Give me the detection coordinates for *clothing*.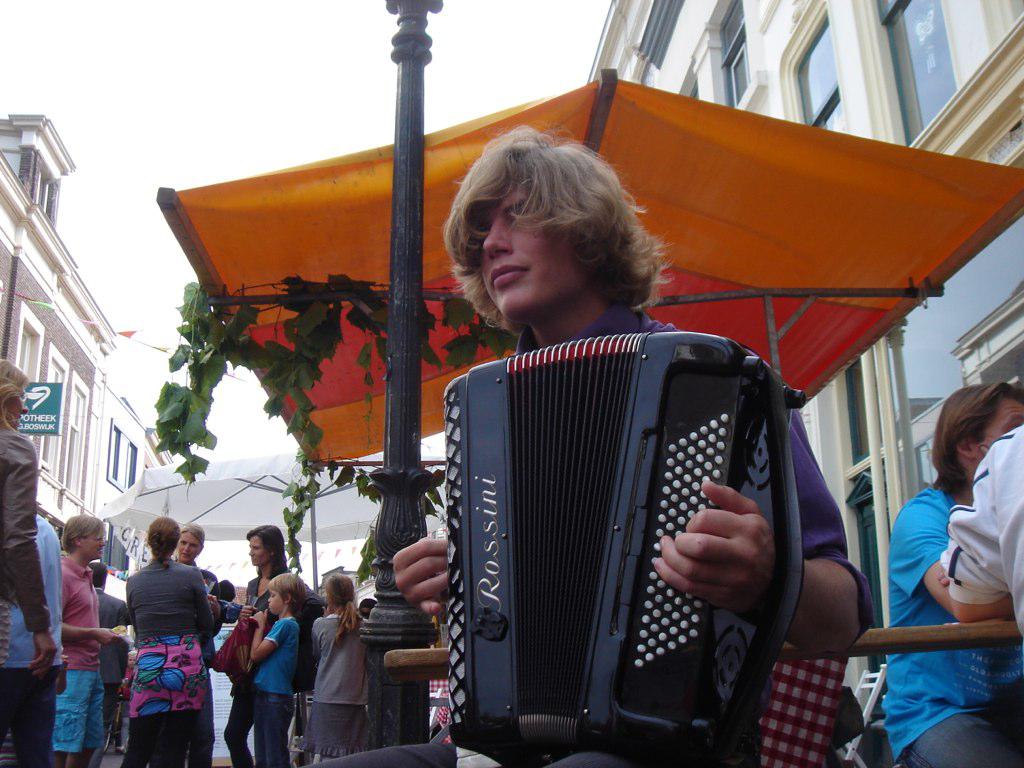
<region>110, 558, 205, 743</region>.
